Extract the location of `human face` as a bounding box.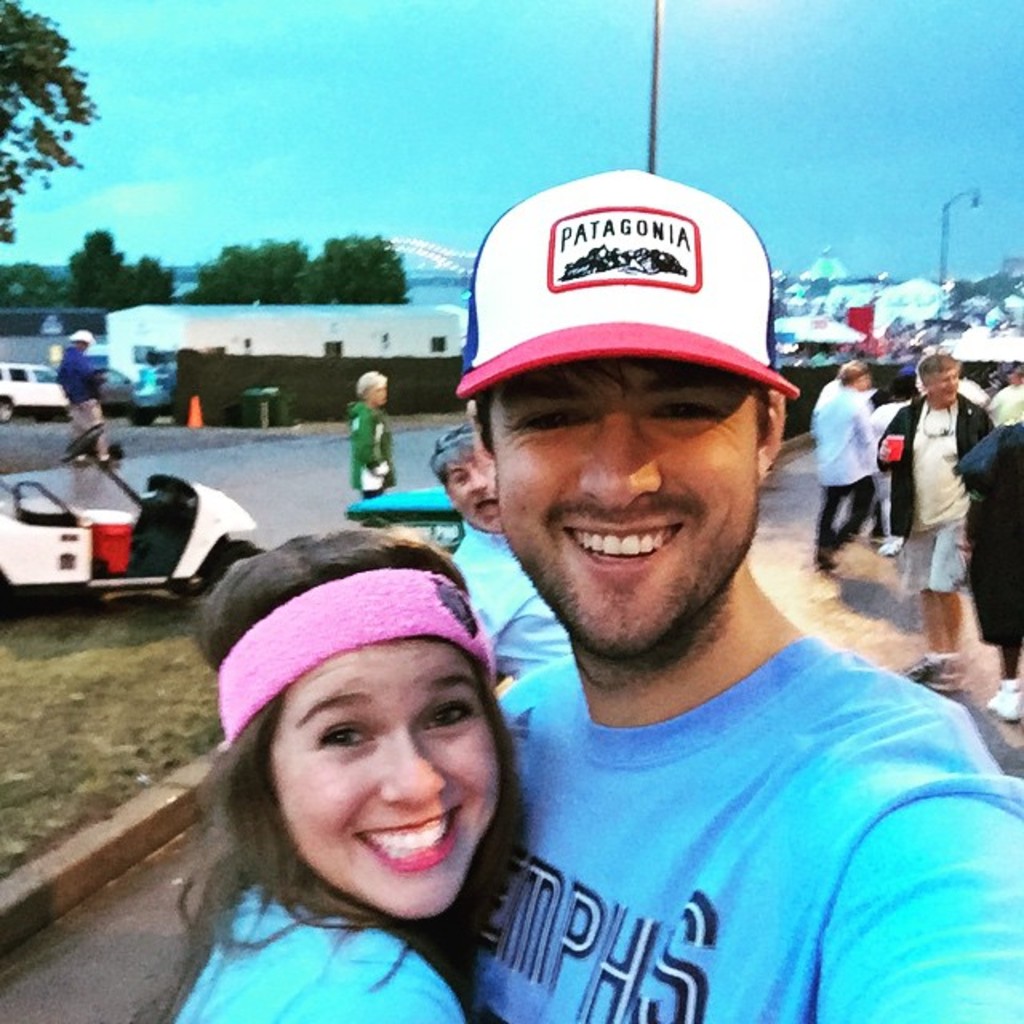
x1=448, y1=448, x2=502, y2=534.
